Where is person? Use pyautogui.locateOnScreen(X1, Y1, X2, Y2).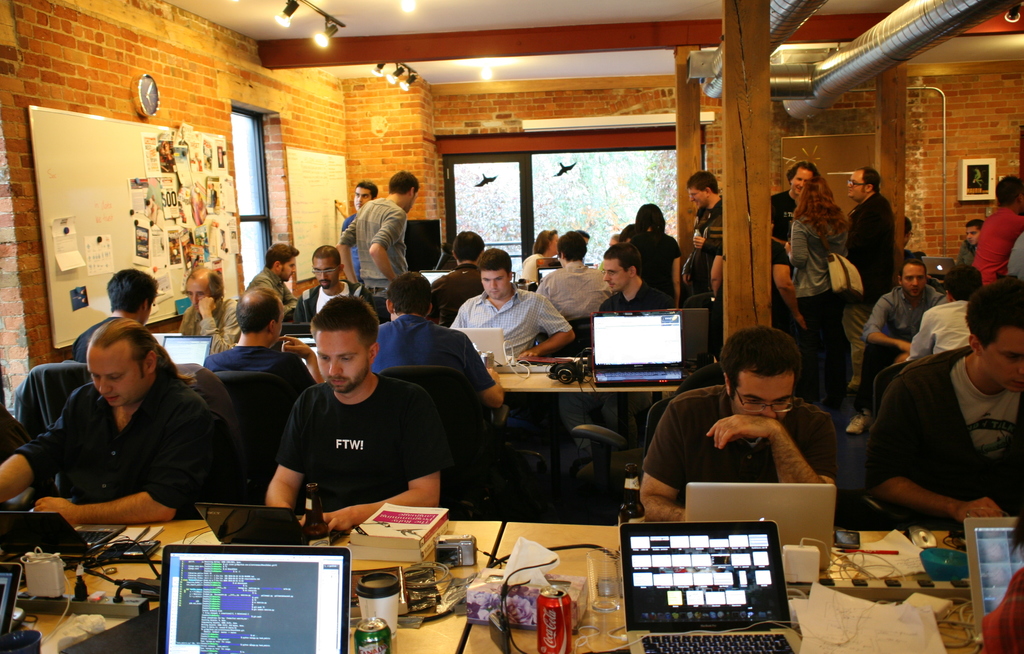
pyautogui.locateOnScreen(339, 182, 376, 285).
